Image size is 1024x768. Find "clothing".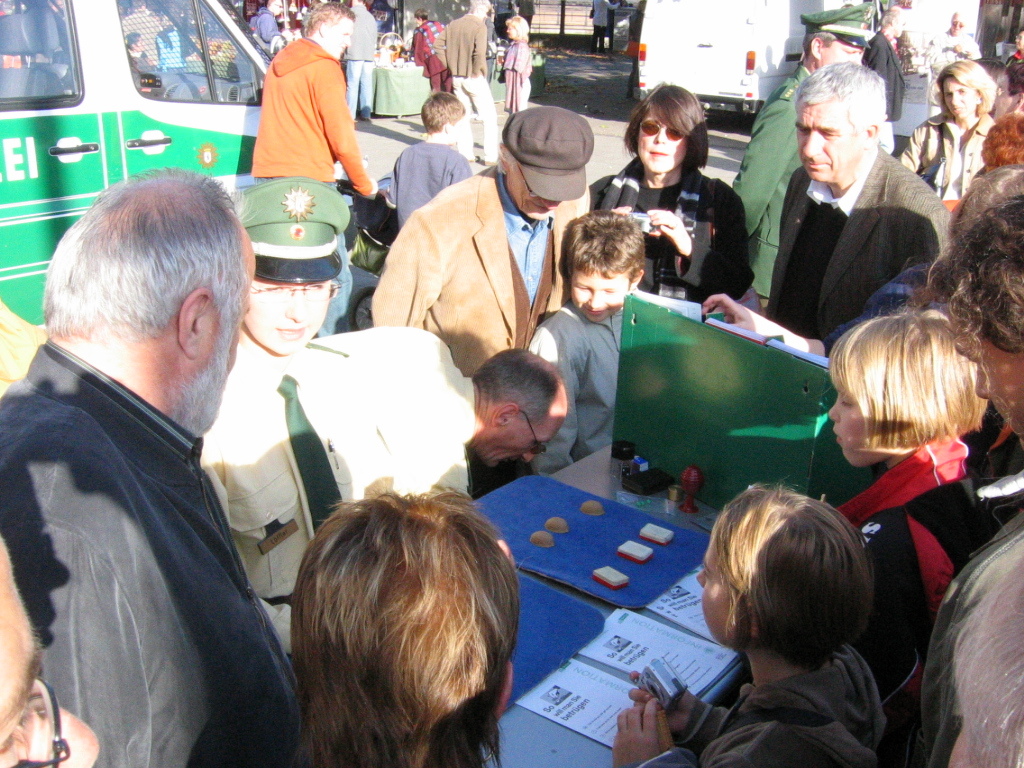
256 61 383 193.
